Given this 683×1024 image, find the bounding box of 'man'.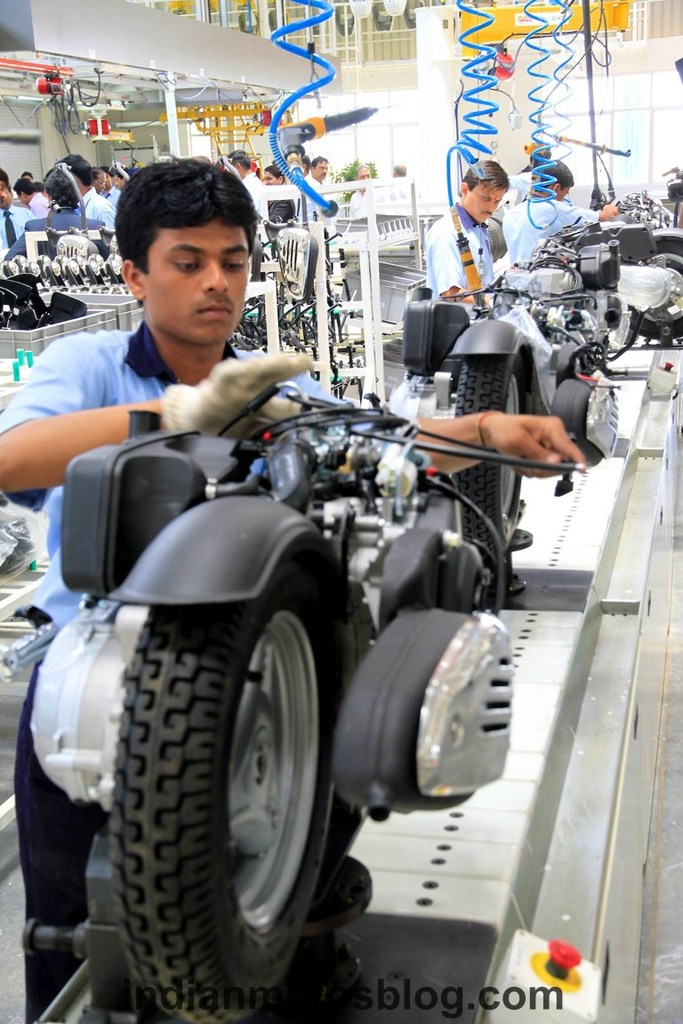
<bbox>66, 160, 116, 236</bbox>.
